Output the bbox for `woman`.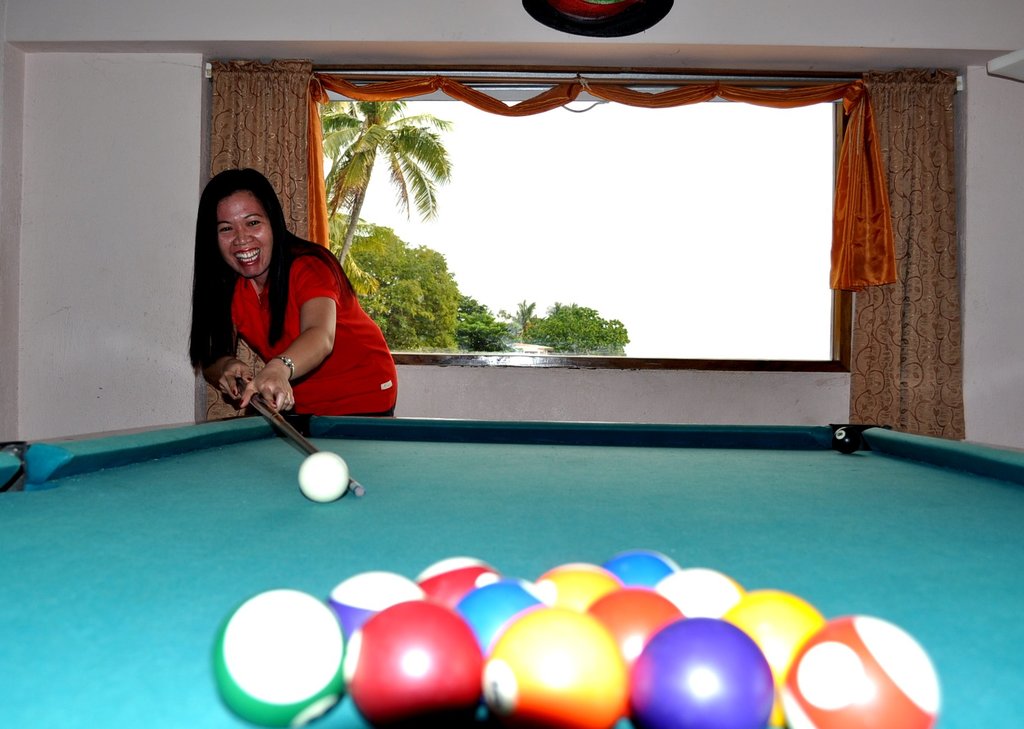
188, 168, 400, 416.
